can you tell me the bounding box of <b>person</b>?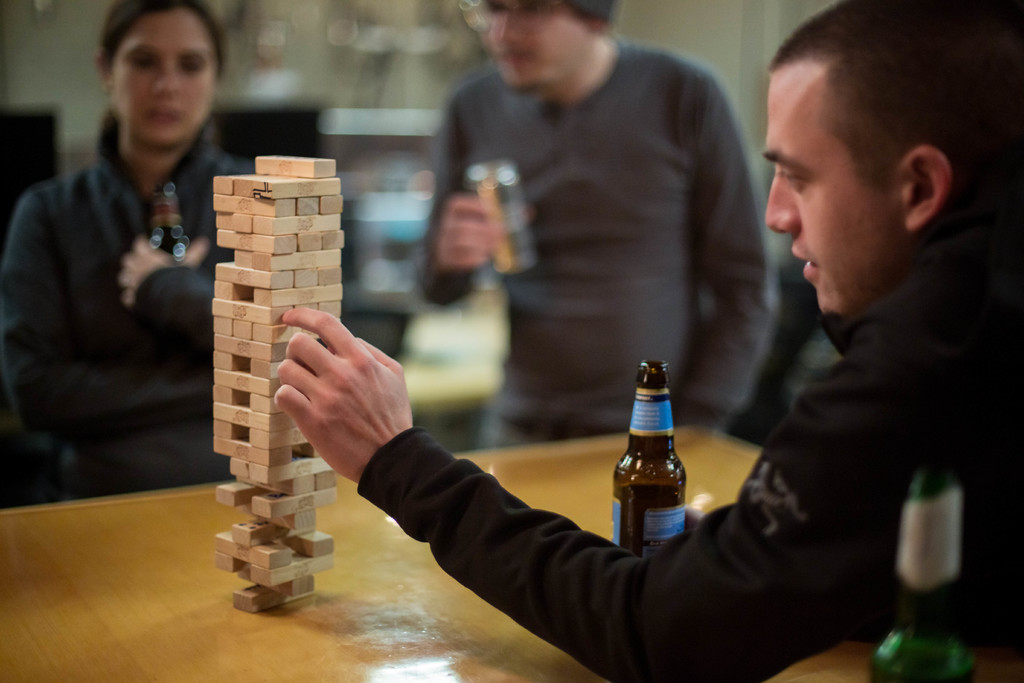
(x1=270, y1=0, x2=1023, y2=682).
